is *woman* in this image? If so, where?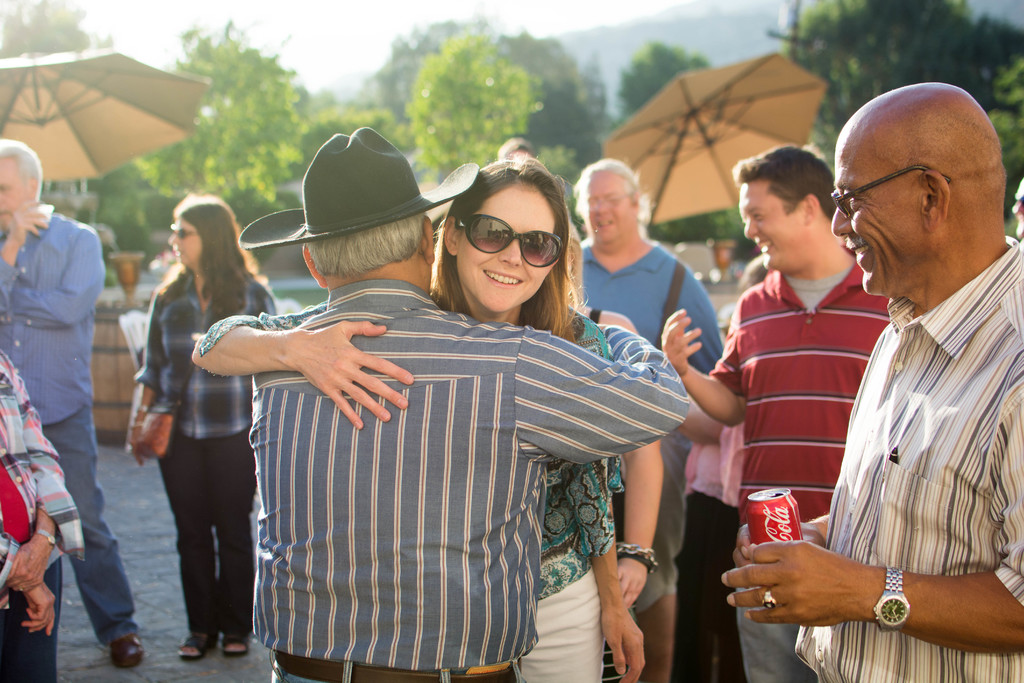
Yes, at x1=193, y1=151, x2=658, y2=677.
